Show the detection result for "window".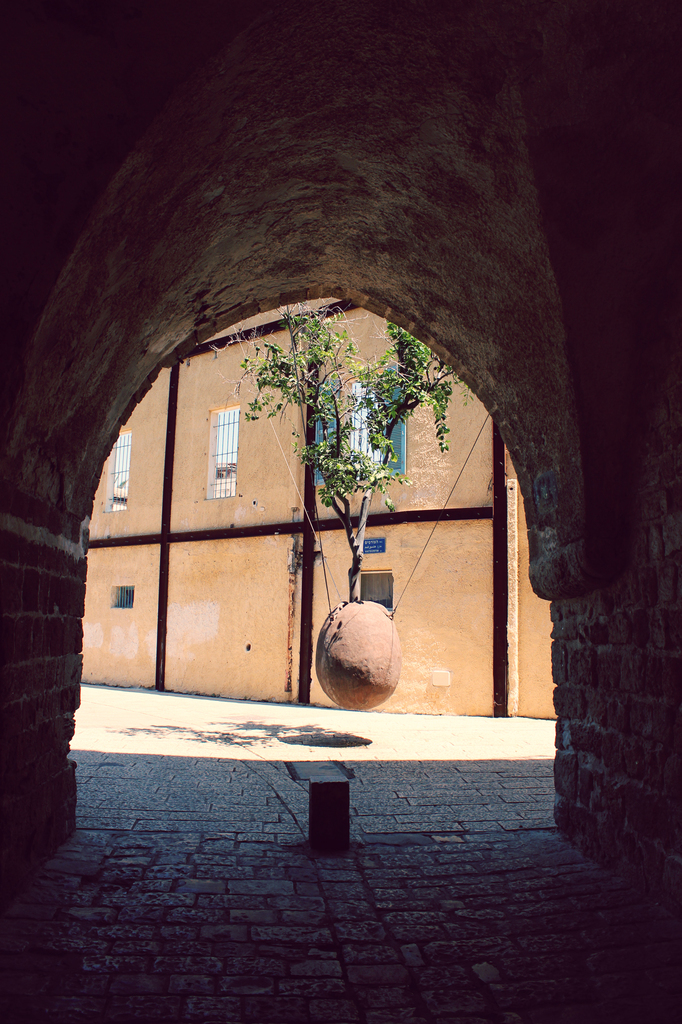
x1=111 y1=586 x2=138 y2=608.
